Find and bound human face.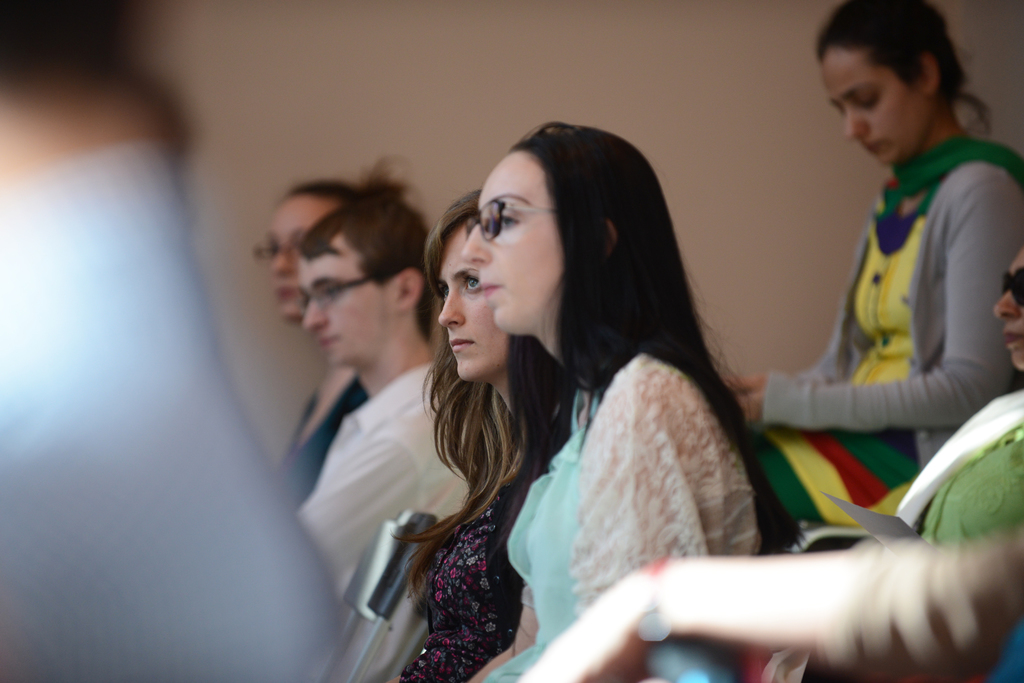
Bound: bbox(463, 149, 564, 333).
